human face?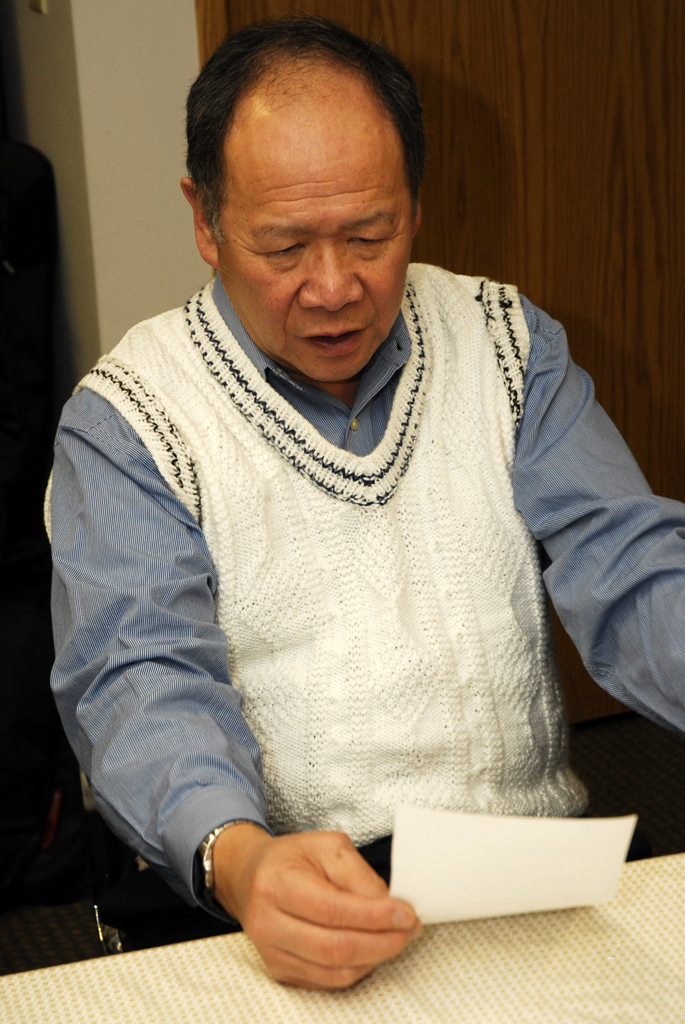
(194, 80, 414, 393)
